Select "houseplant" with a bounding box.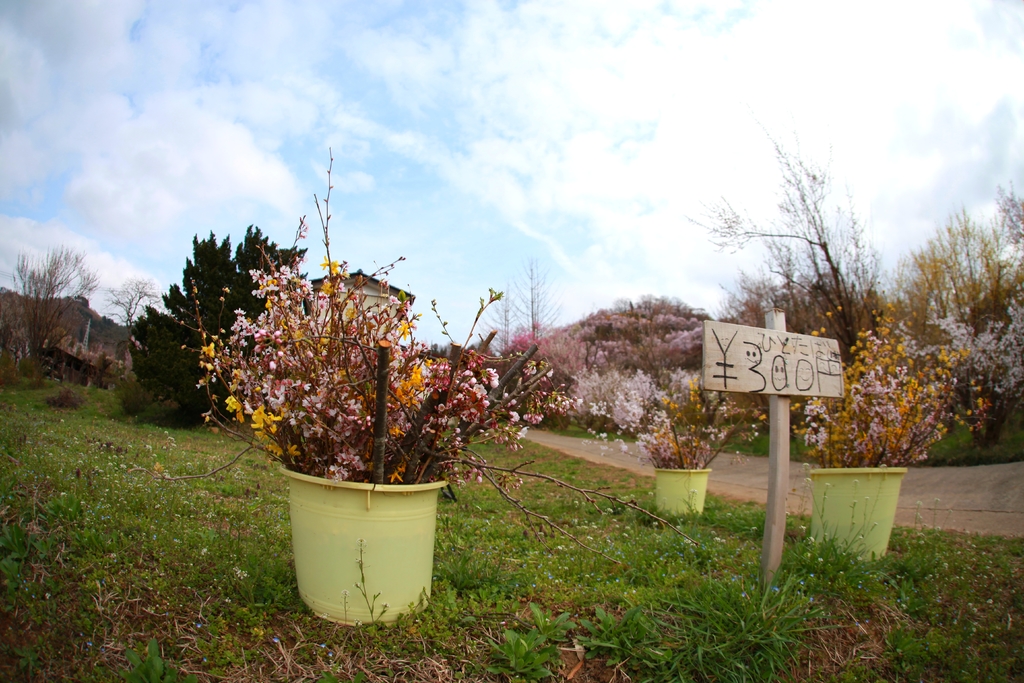
detection(797, 318, 993, 567).
